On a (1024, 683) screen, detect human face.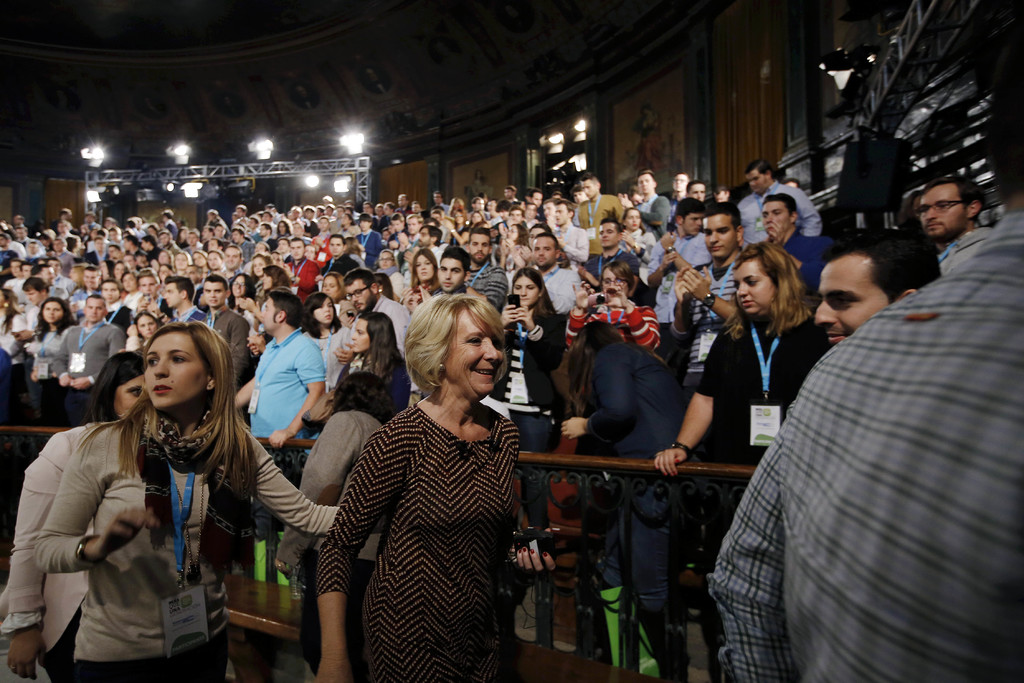
crop(234, 229, 241, 247).
